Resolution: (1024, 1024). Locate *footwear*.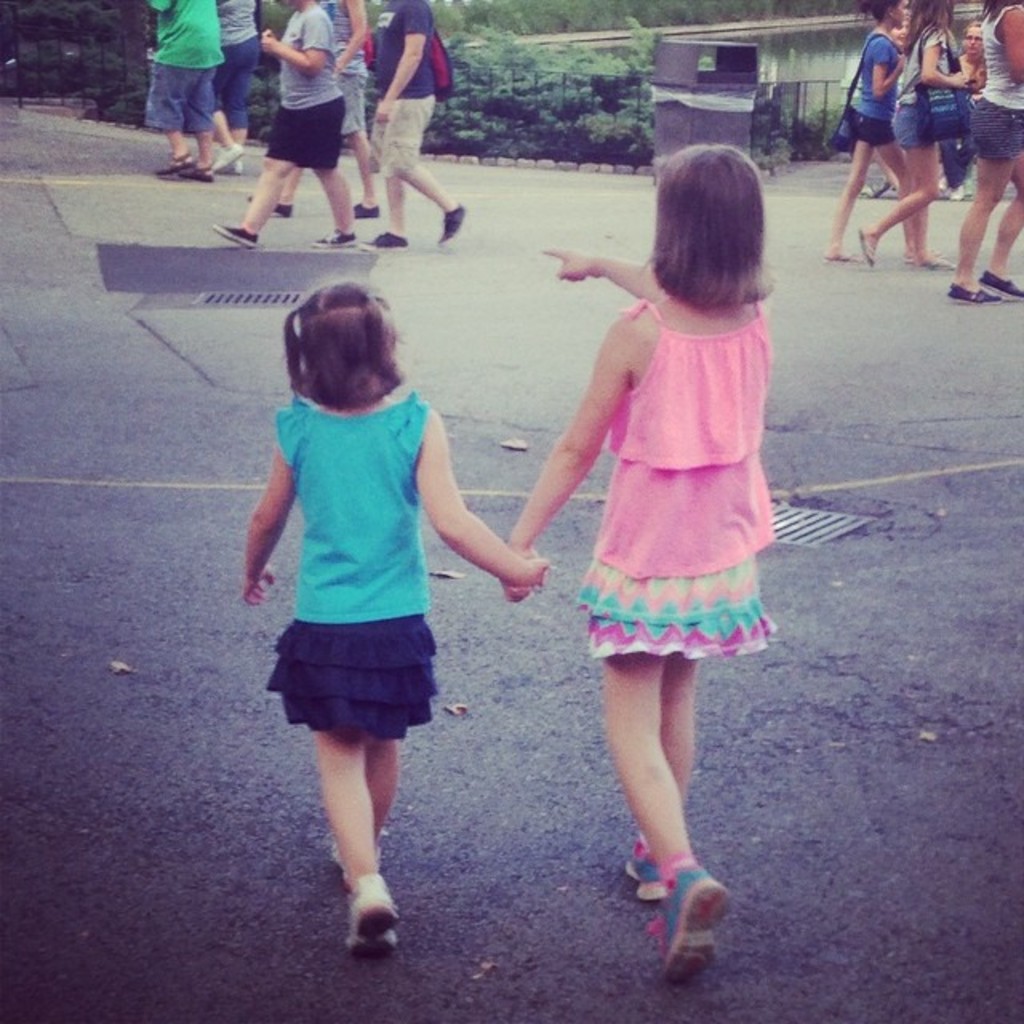
l=344, t=875, r=400, b=962.
